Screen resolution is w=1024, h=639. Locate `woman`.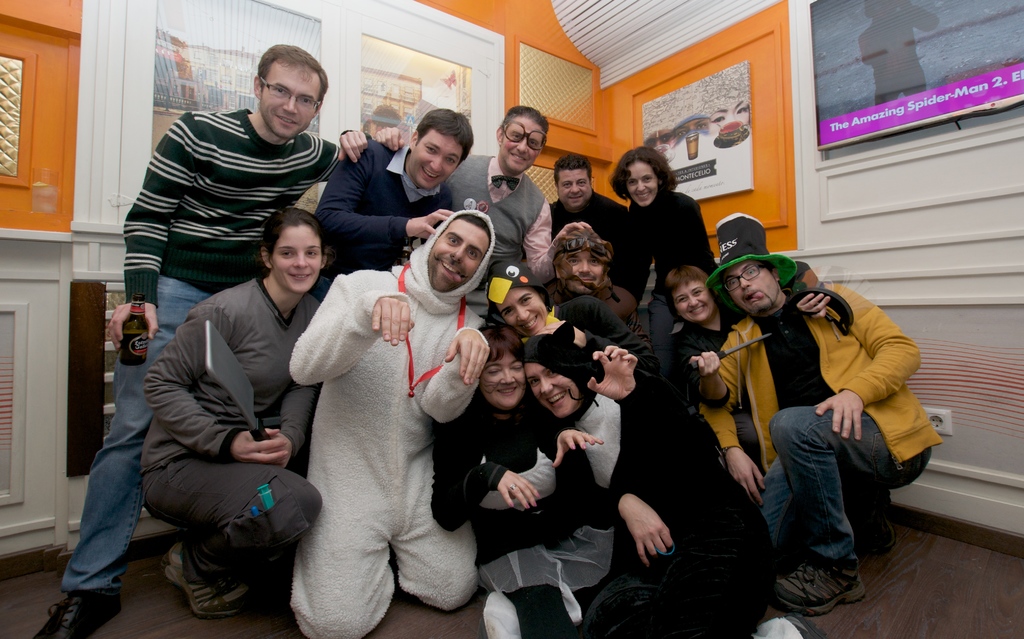
pyautogui.locateOnScreen(134, 200, 336, 619).
